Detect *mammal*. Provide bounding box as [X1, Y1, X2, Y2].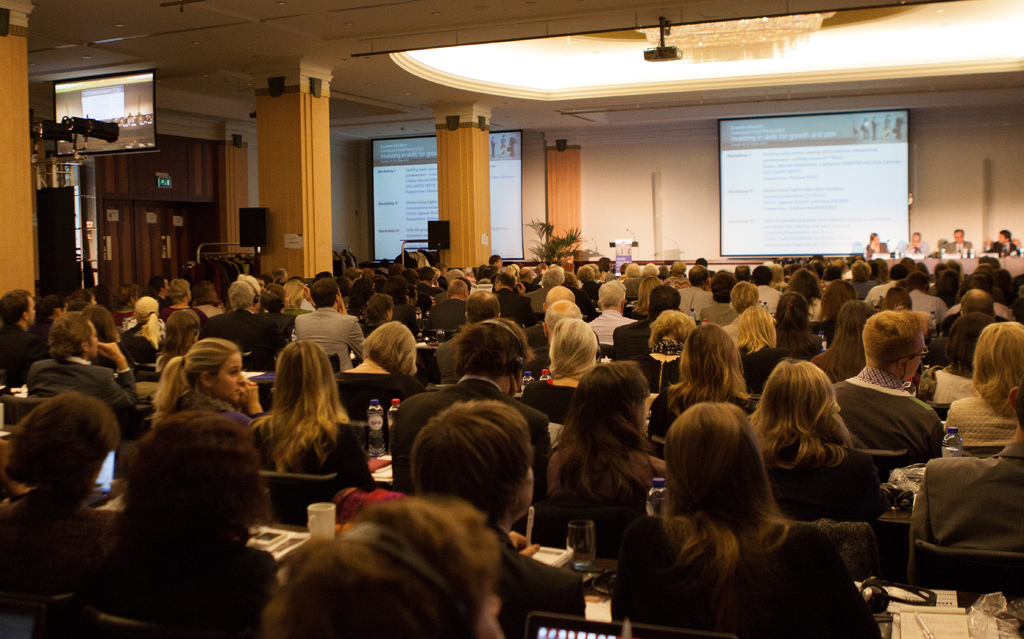
[108, 403, 281, 638].
